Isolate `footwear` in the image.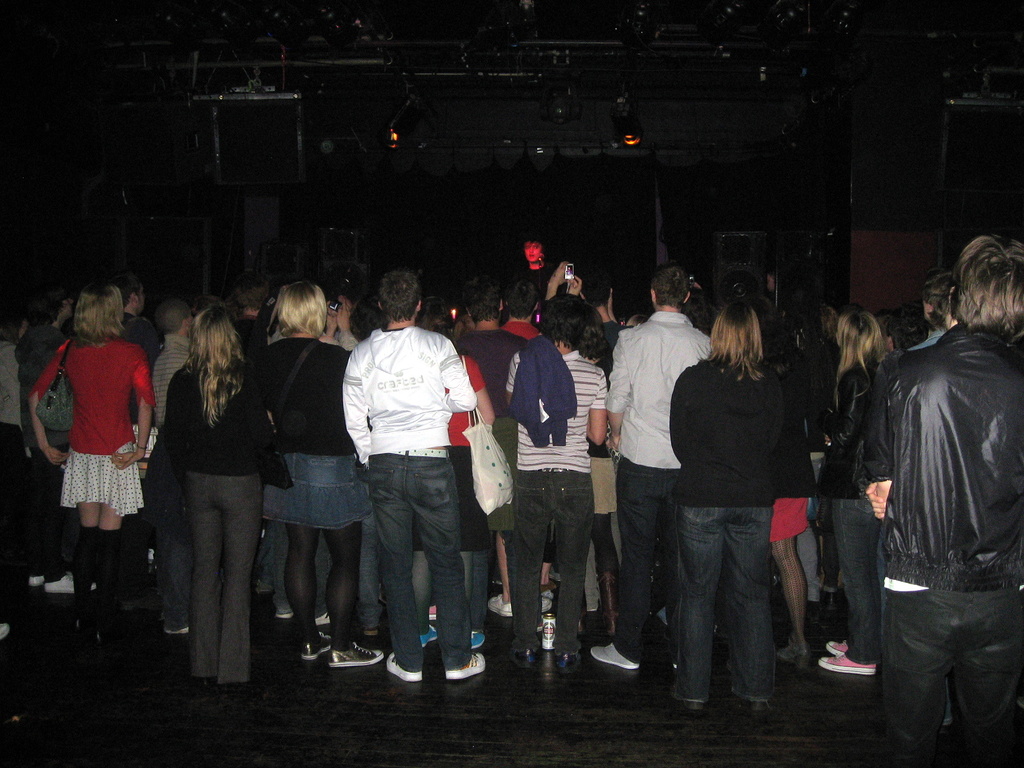
Isolated region: (x1=746, y1=696, x2=778, y2=718).
